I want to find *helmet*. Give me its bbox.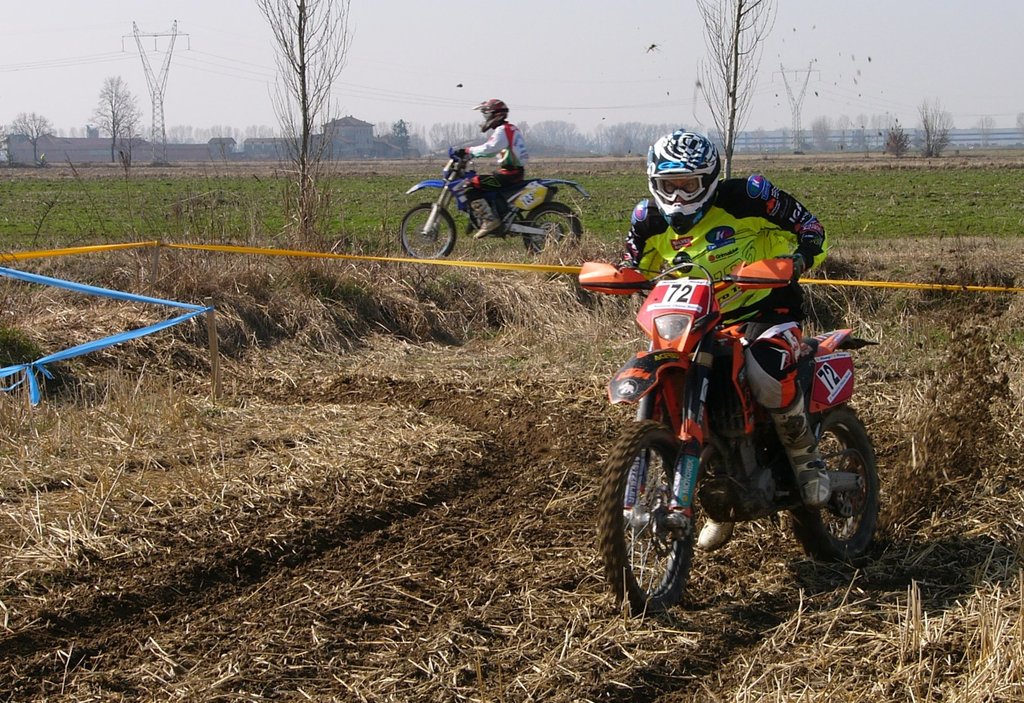
select_region(655, 134, 736, 216).
